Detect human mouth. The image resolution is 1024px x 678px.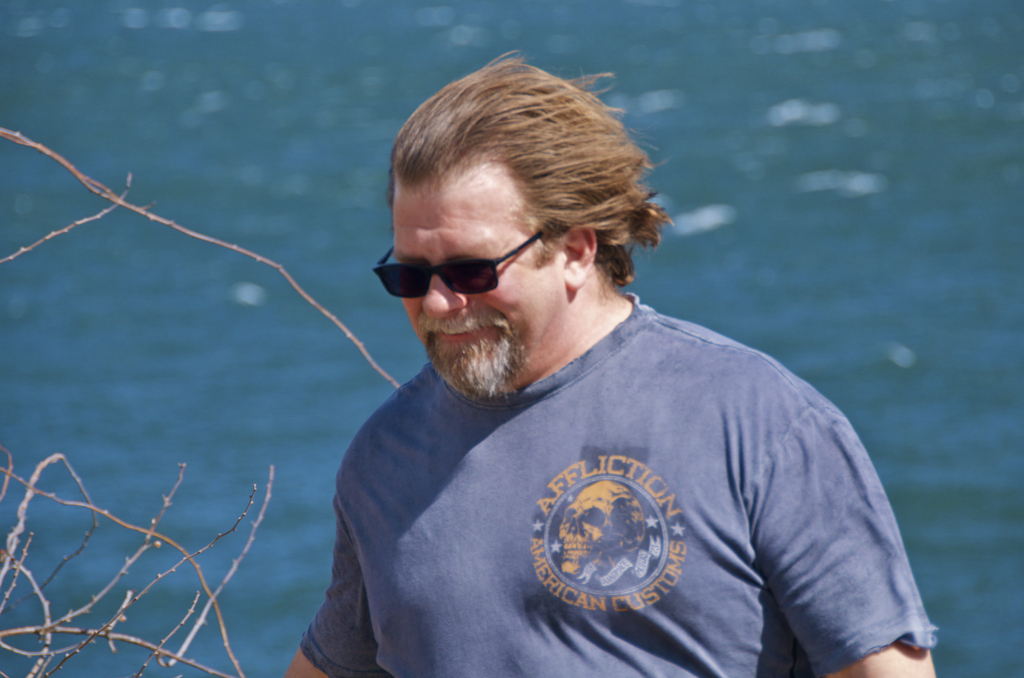
<bbox>433, 326, 492, 341</bbox>.
